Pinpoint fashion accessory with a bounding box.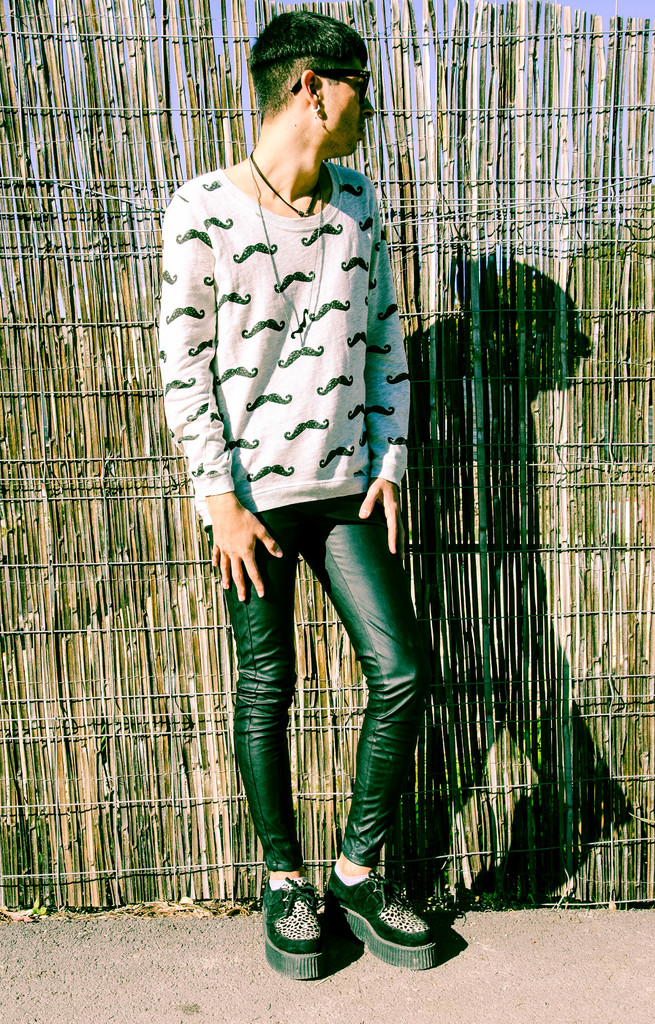
(291, 64, 373, 106).
